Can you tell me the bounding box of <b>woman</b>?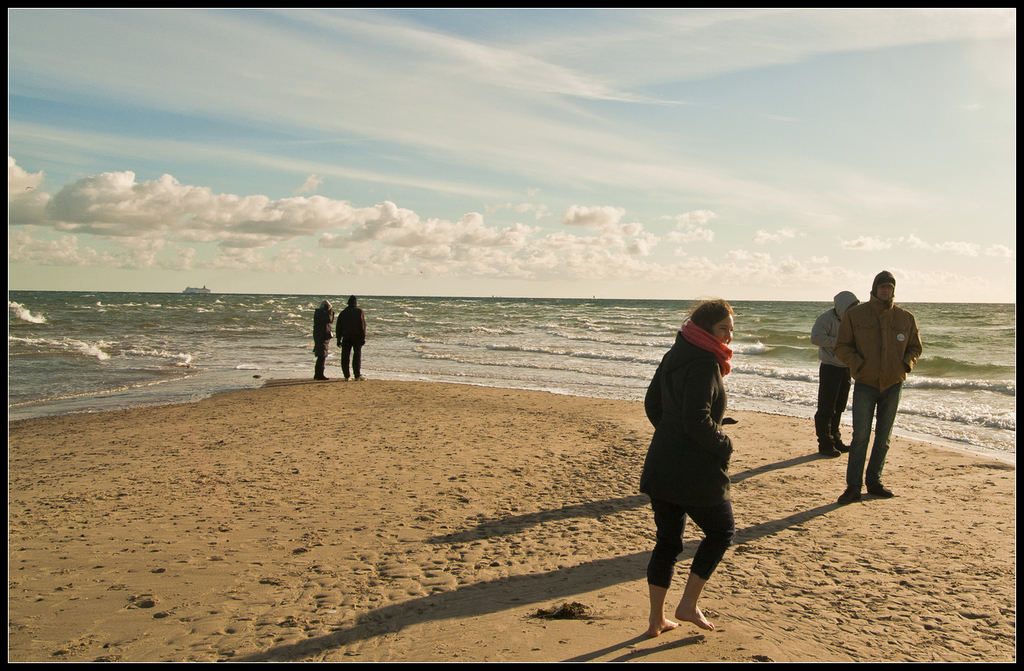
x1=639, y1=287, x2=764, y2=659.
